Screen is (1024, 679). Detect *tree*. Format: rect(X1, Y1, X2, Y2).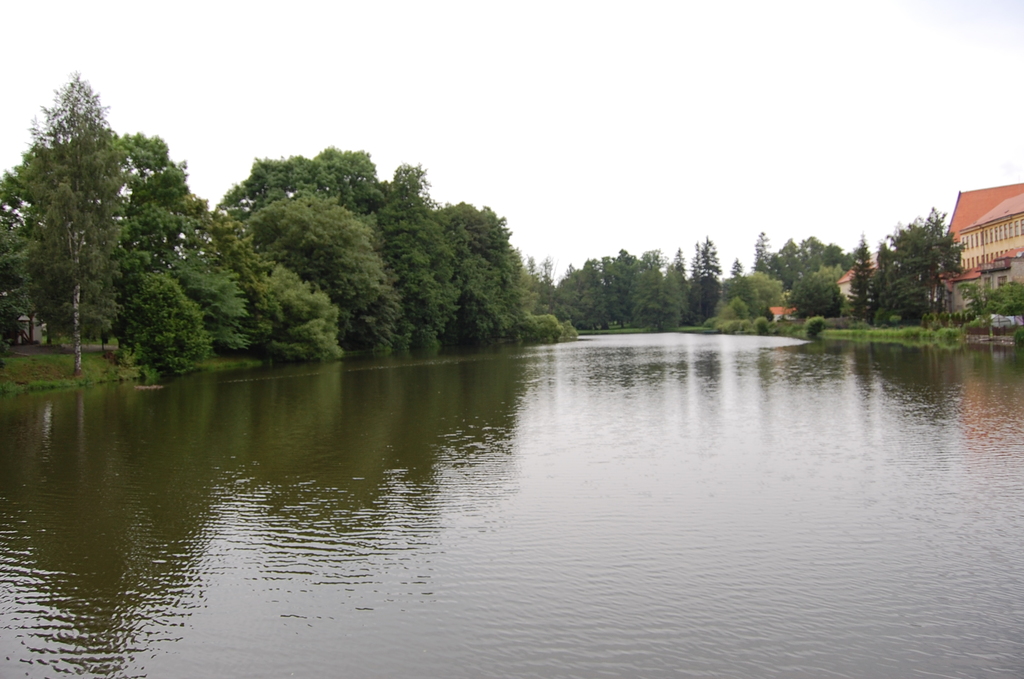
rect(205, 213, 358, 375).
